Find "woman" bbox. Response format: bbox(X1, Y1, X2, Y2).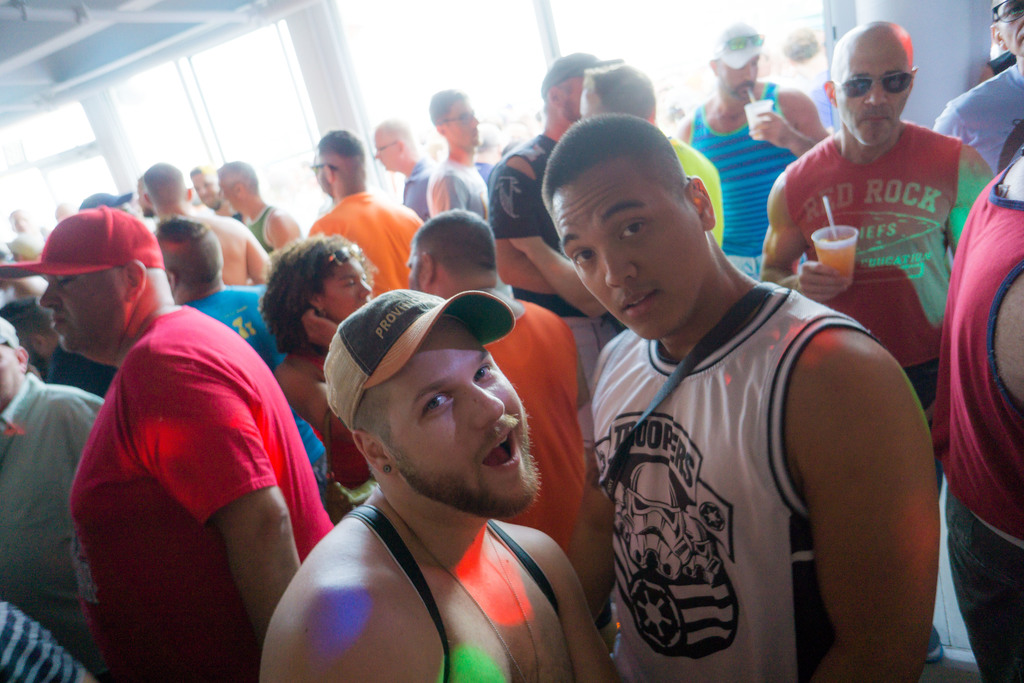
bbox(266, 227, 389, 536).
